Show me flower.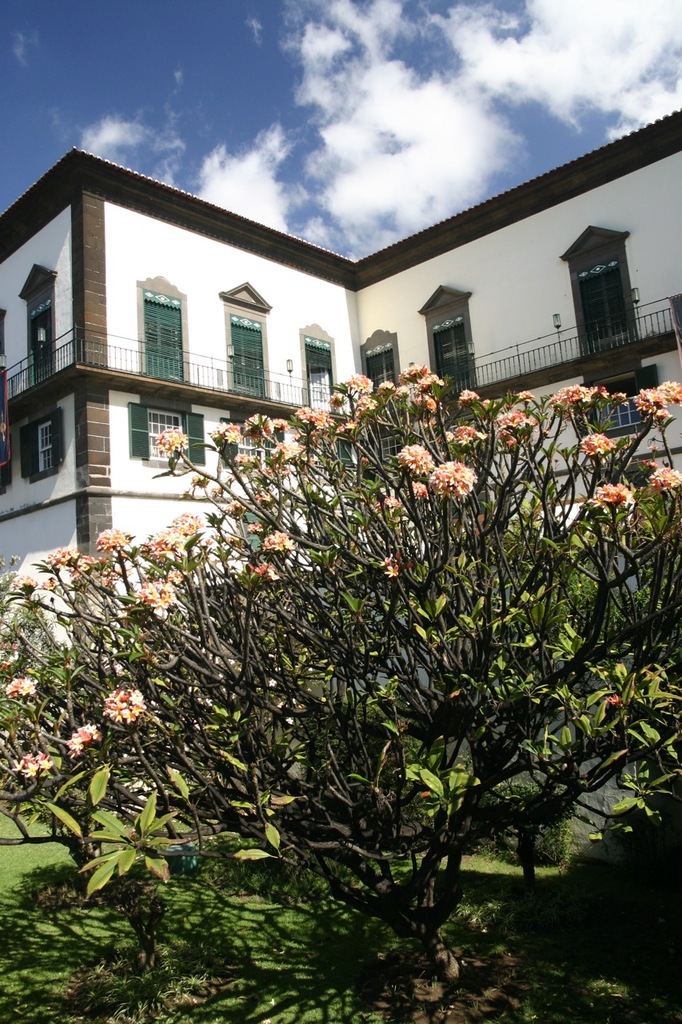
flower is here: BBox(11, 744, 55, 777).
